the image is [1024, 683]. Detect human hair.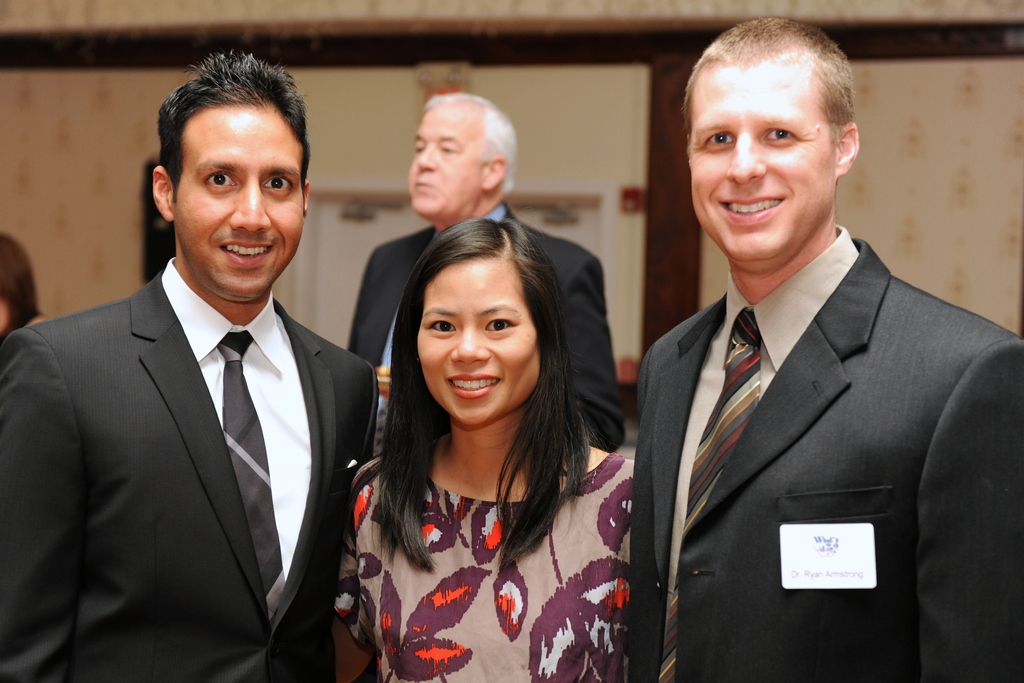
Detection: 372, 186, 583, 609.
